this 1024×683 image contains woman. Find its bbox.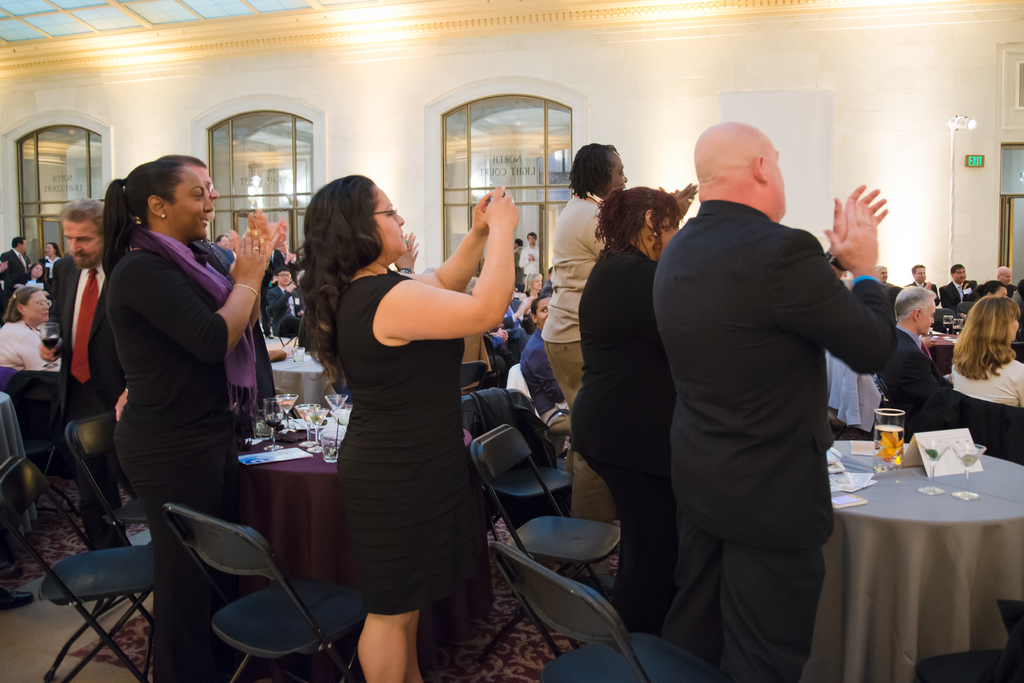
523/294/563/427.
